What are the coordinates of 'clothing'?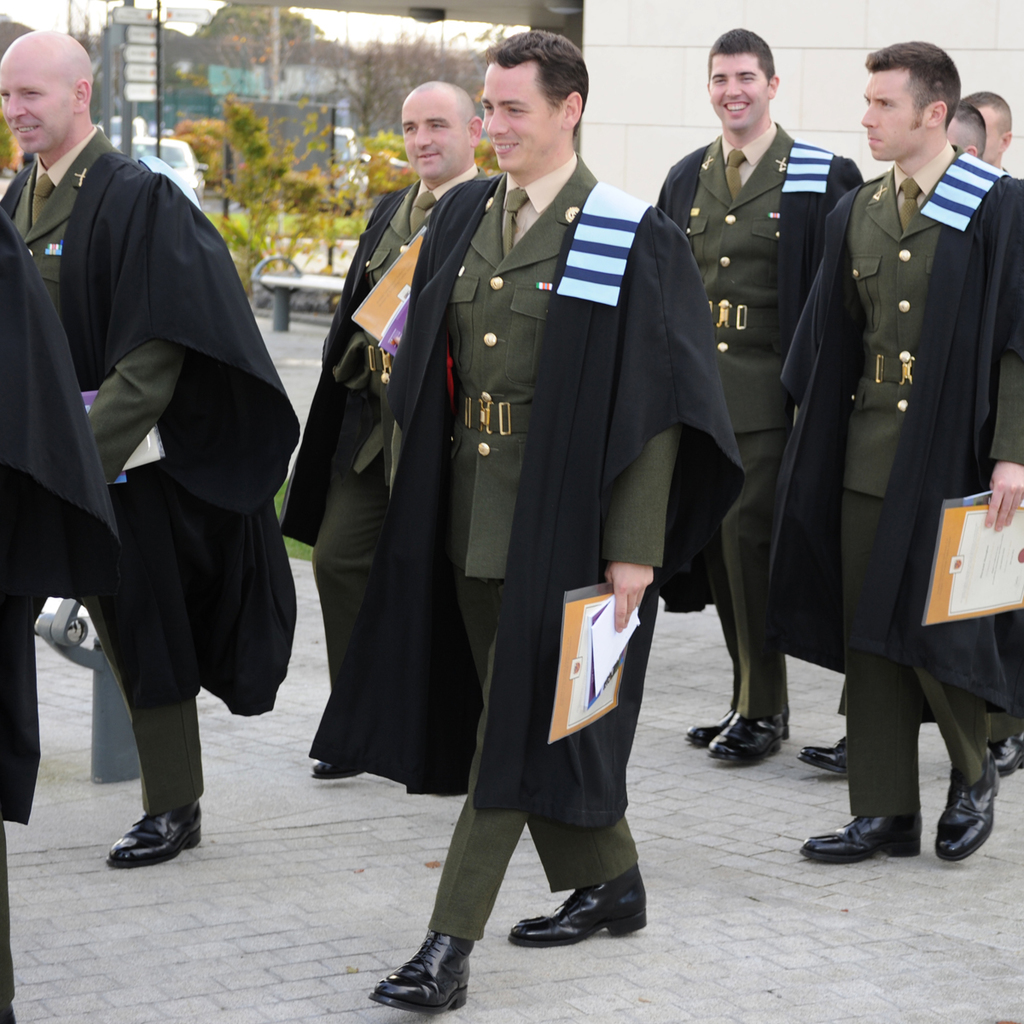
(779,145,1023,808).
